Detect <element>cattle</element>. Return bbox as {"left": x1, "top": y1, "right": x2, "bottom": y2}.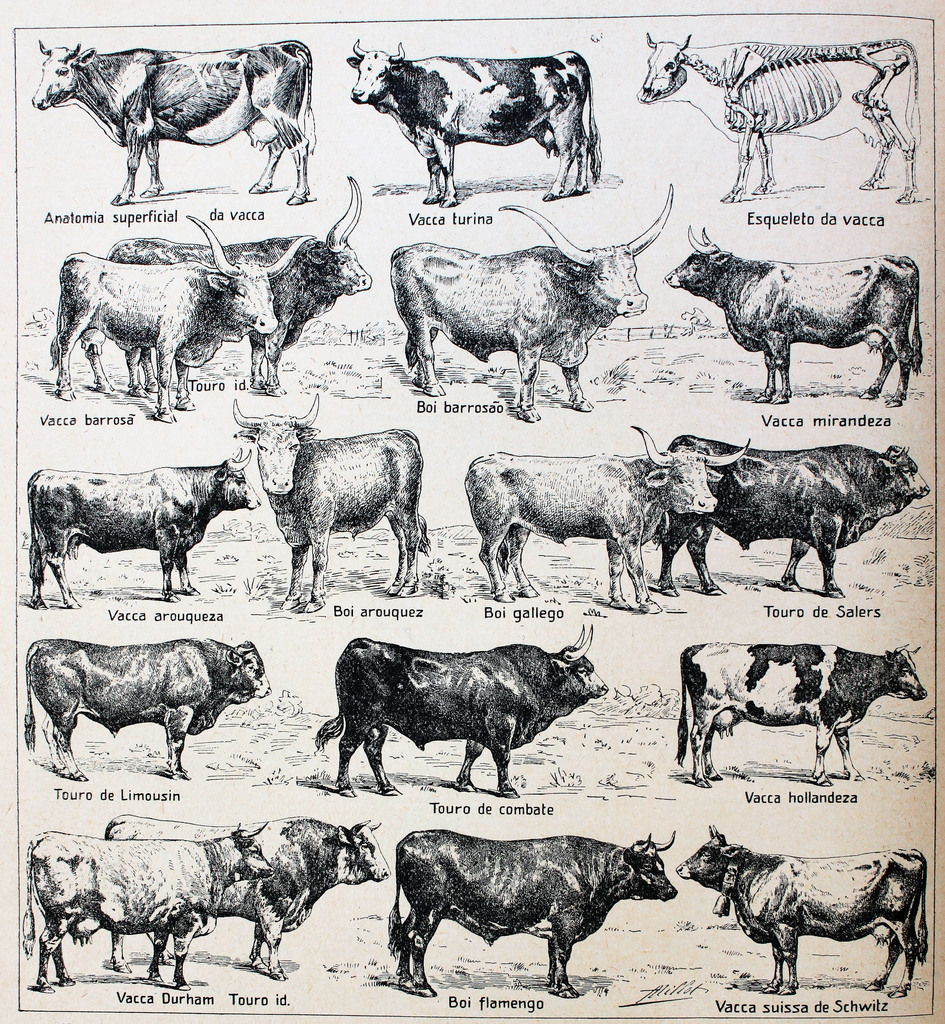
{"left": 27, "top": 637, "right": 268, "bottom": 770}.
